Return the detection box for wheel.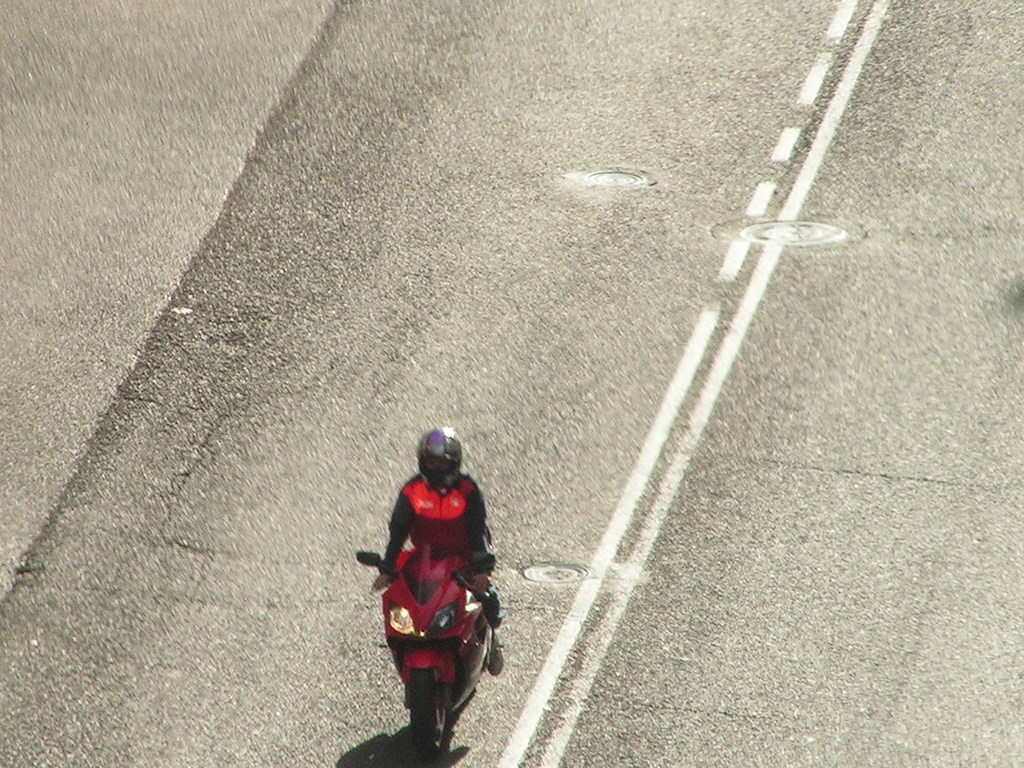
410:675:449:767.
